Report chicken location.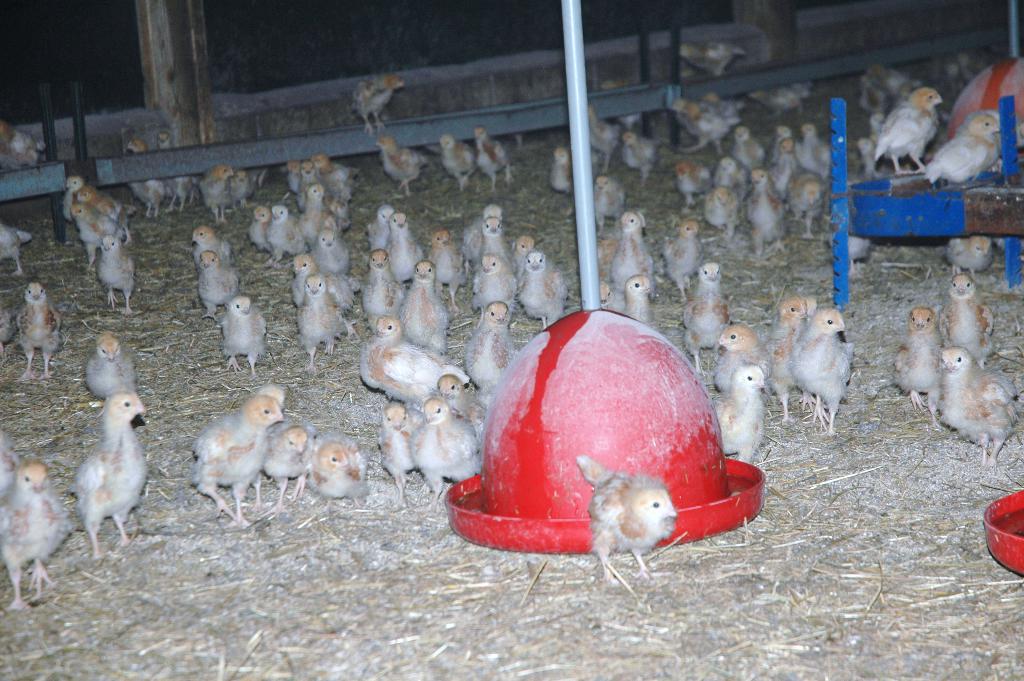
Report: detection(767, 300, 867, 440).
